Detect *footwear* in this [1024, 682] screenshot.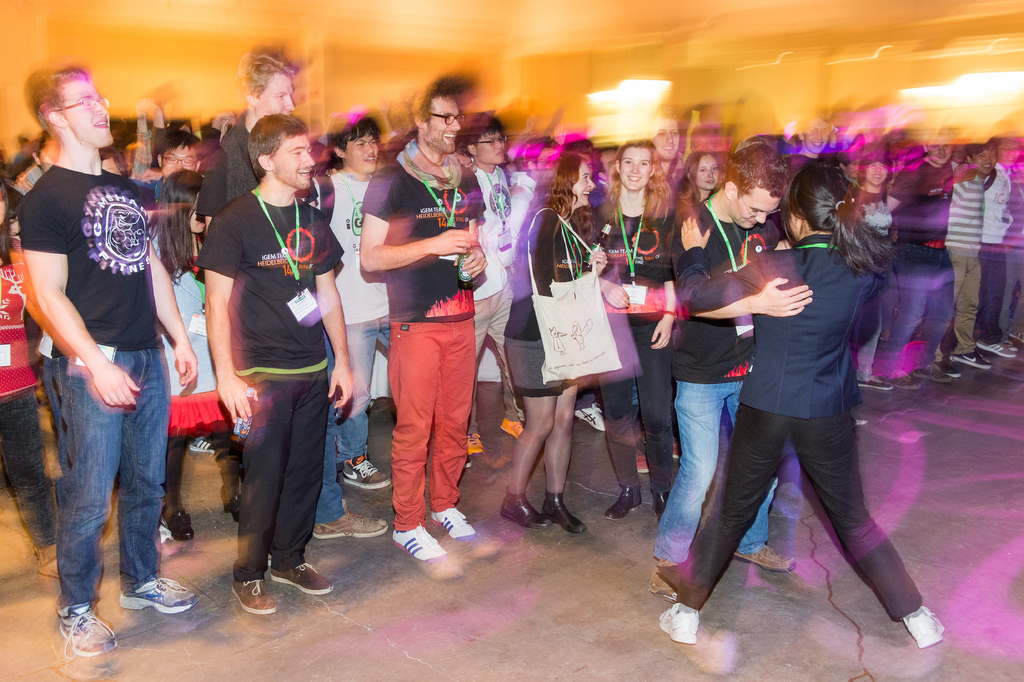
Detection: [633,449,652,474].
